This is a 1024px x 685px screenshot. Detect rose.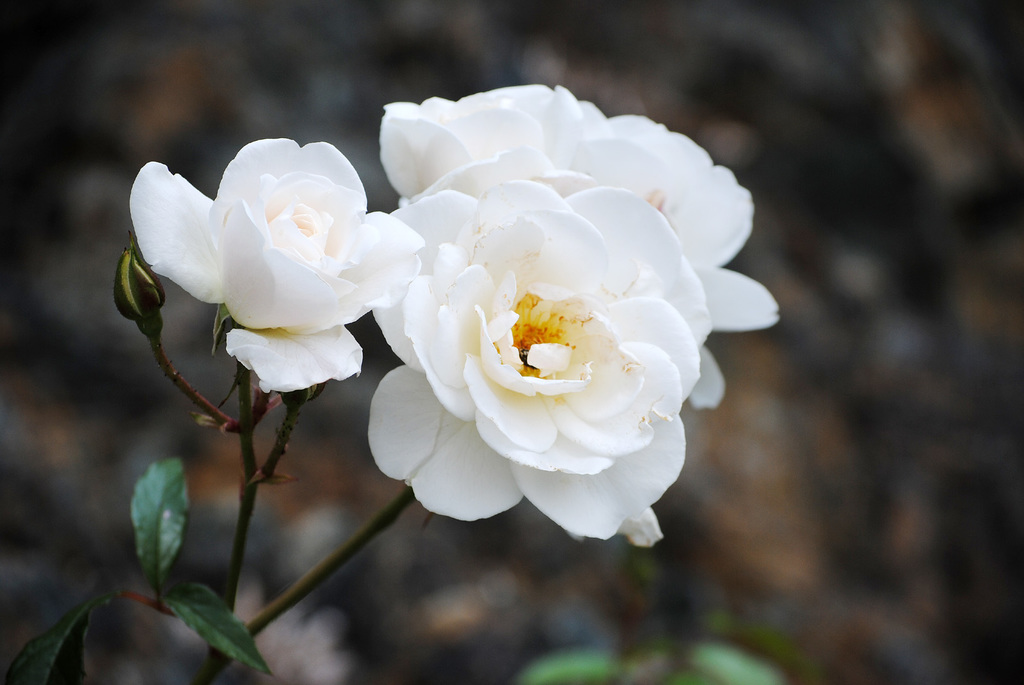
<bbox>379, 86, 779, 411</bbox>.
